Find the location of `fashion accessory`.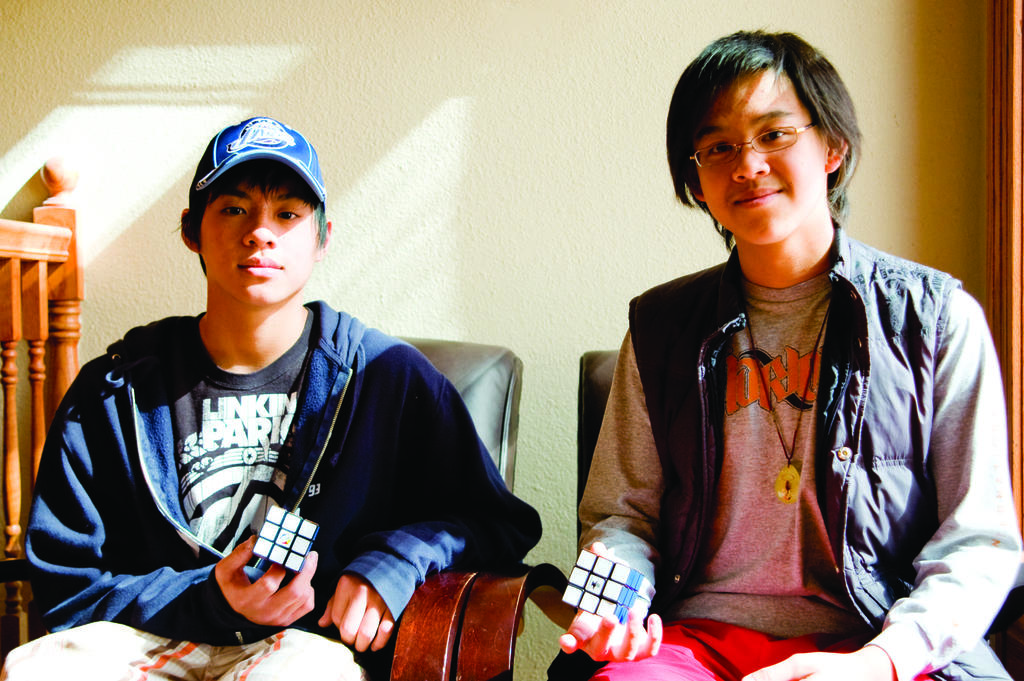
Location: pyautogui.locateOnScreen(188, 115, 332, 220).
